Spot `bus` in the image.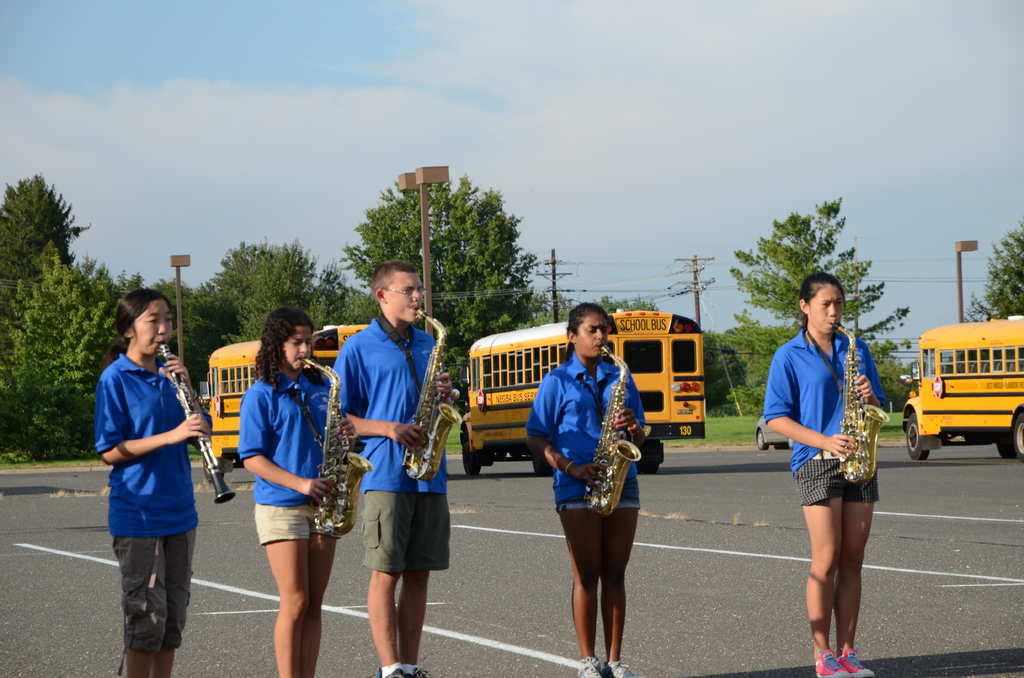
`bus` found at [198,319,387,474].
